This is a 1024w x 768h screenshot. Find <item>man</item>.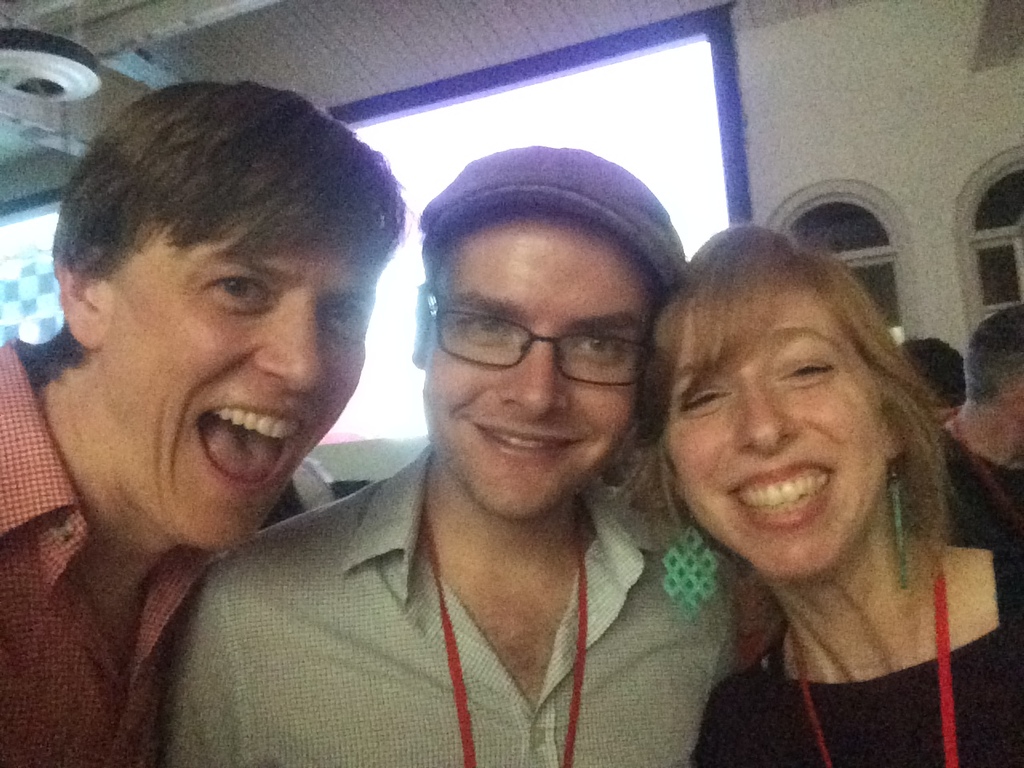
Bounding box: bbox=[885, 302, 1023, 551].
